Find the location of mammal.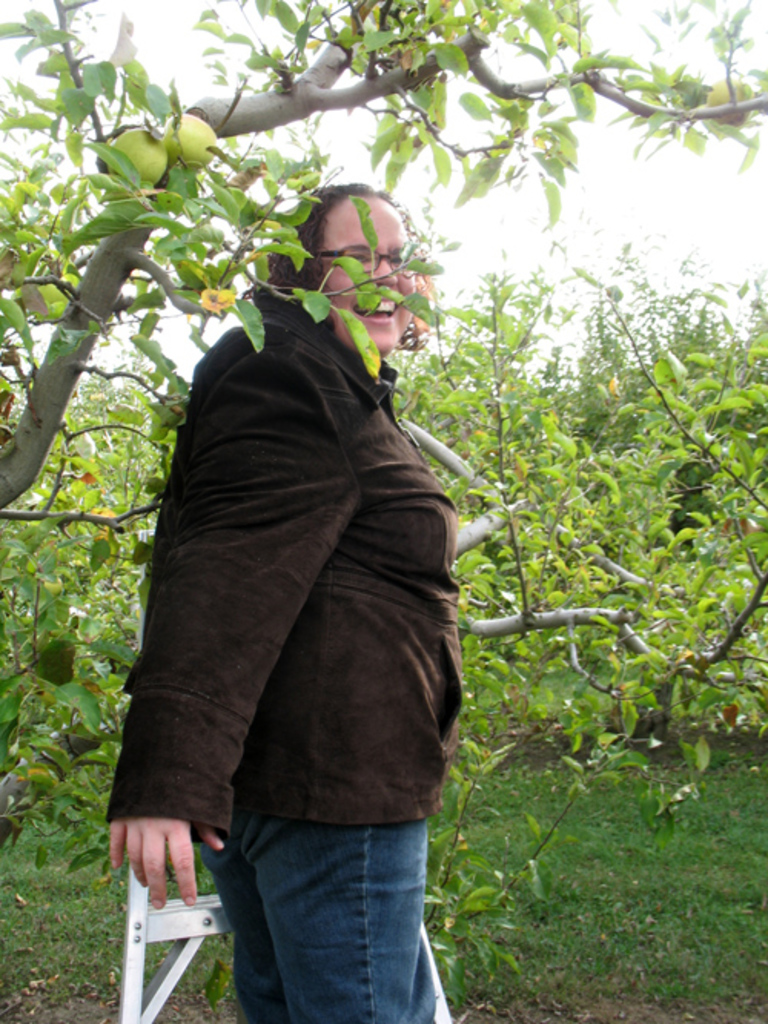
Location: left=112, top=206, right=475, bottom=993.
